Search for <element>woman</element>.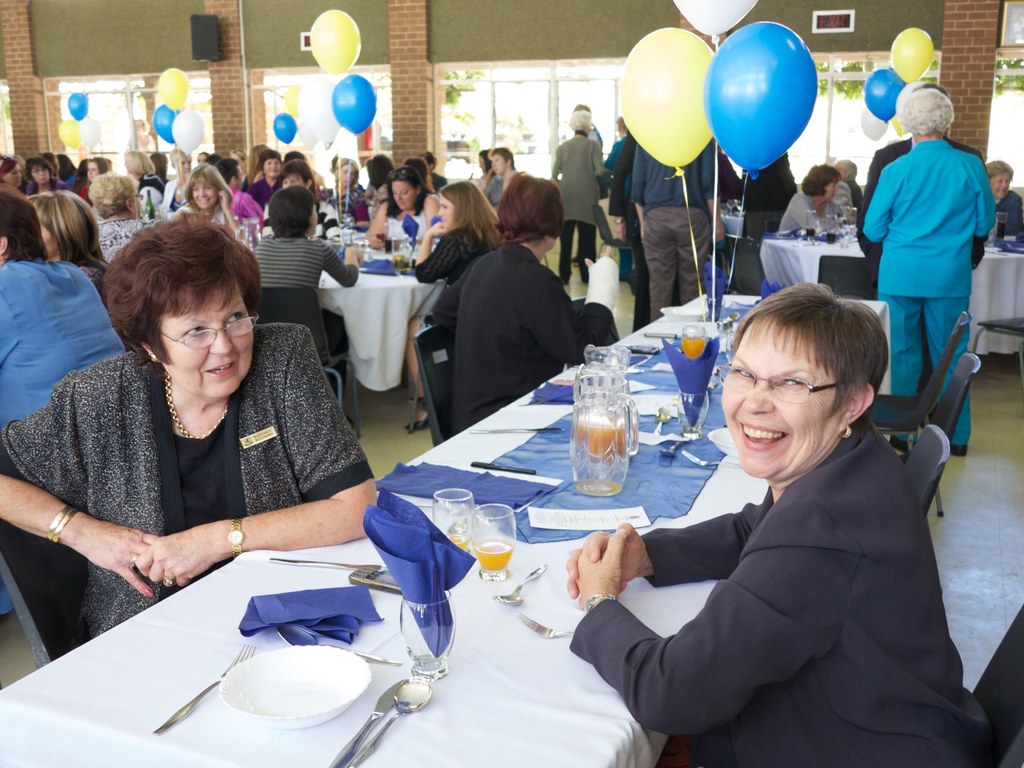
Found at left=779, top=166, right=844, bottom=233.
